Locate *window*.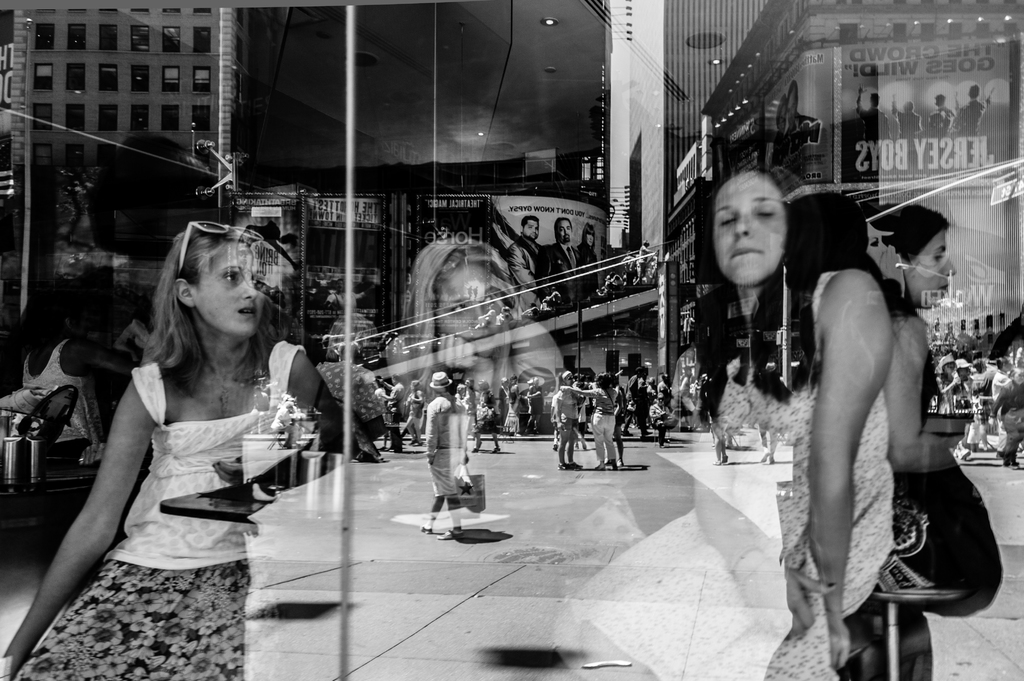
Bounding box: bbox=[132, 24, 155, 52].
